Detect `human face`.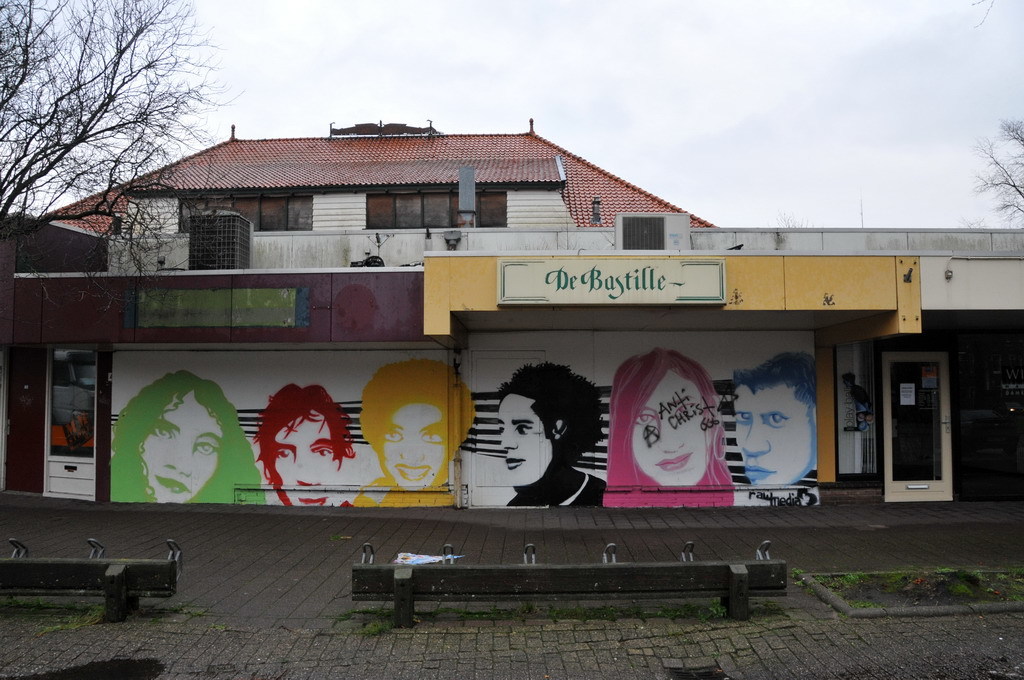
Detected at box=[500, 391, 554, 484].
